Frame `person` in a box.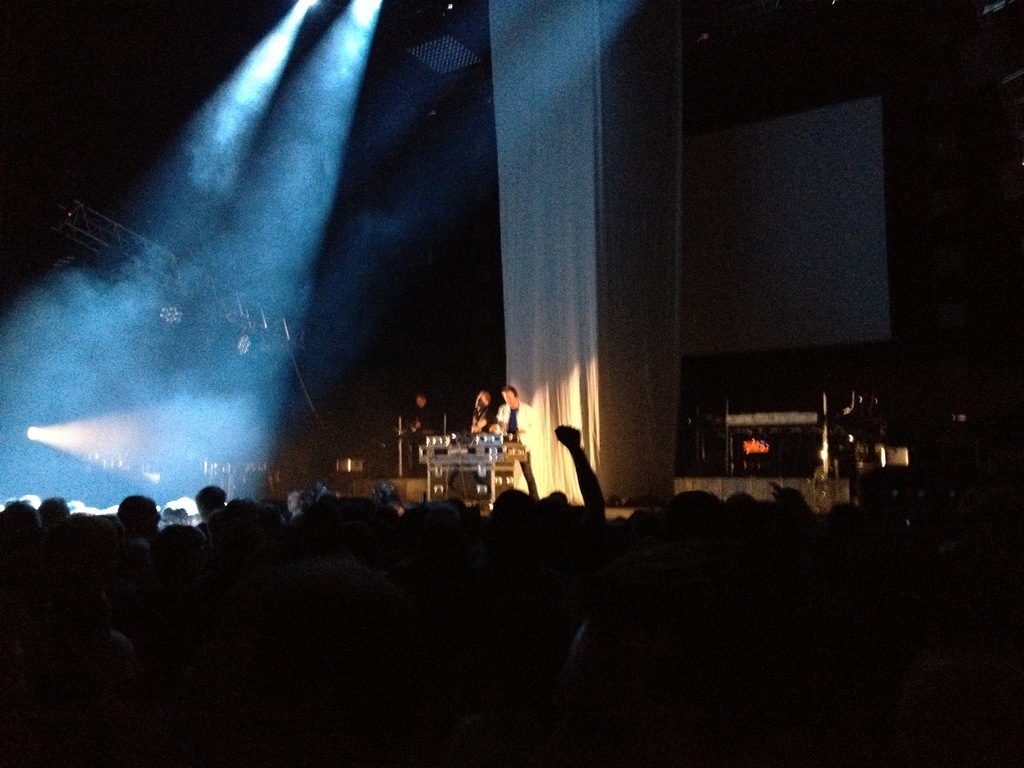
494, 387, 540, 497.
